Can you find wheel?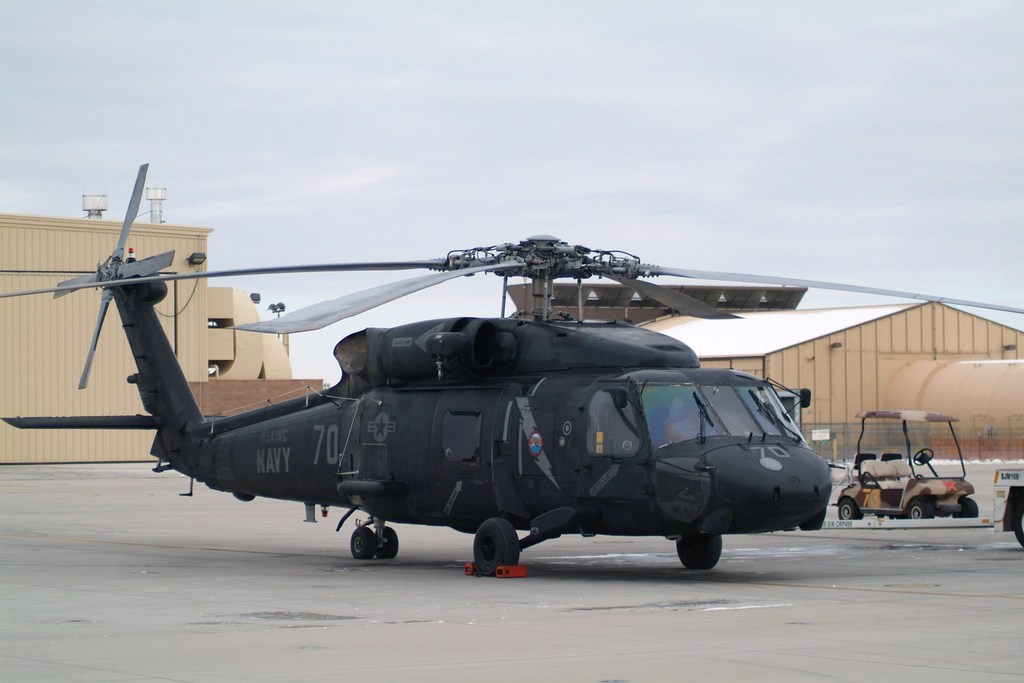
Yes, bounding box: bbox=[951, 498, 977, 521].
